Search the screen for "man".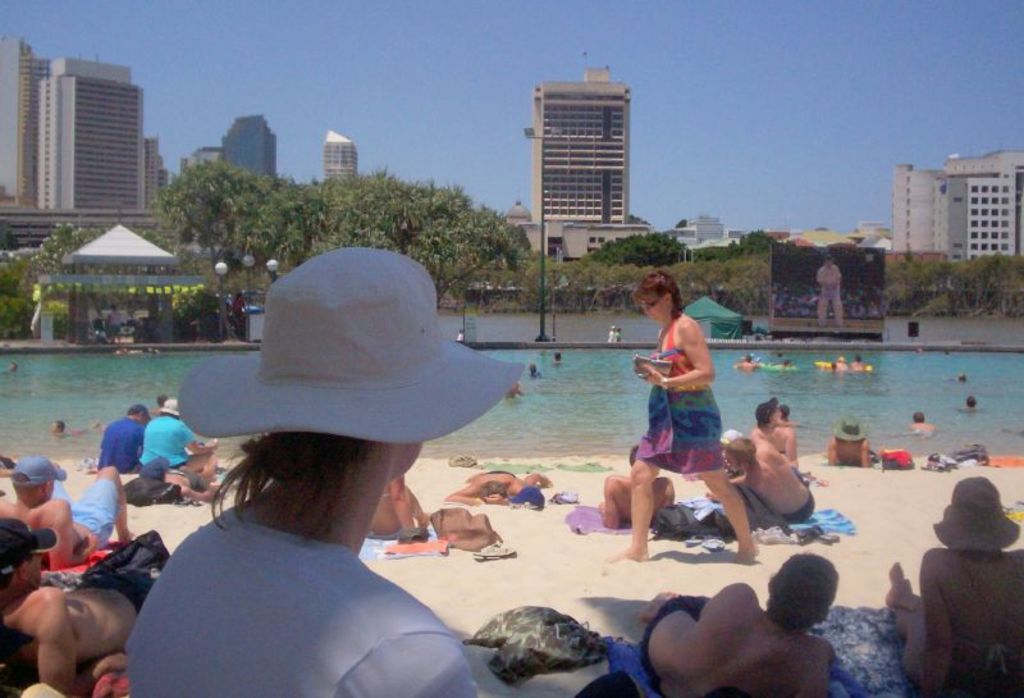
Found at (602,447,678,519).
